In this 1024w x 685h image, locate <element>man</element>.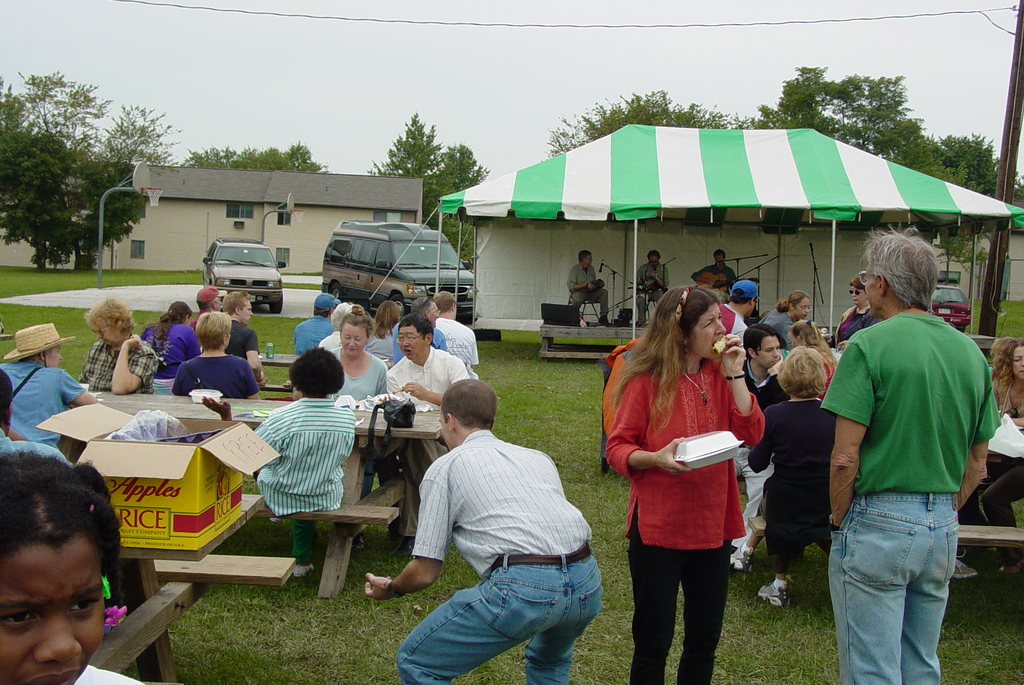
Bounding box: <box>189,284,229,329</box>.
